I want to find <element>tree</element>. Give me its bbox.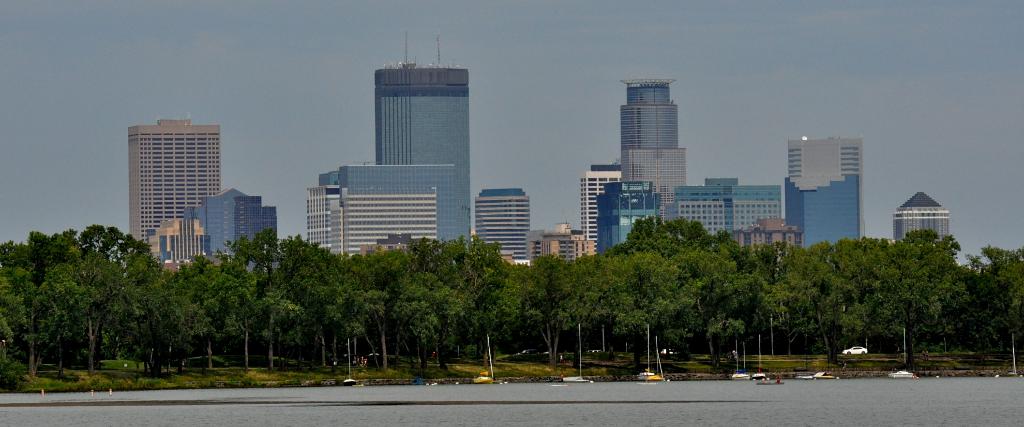
902, 222, 970, 369.
